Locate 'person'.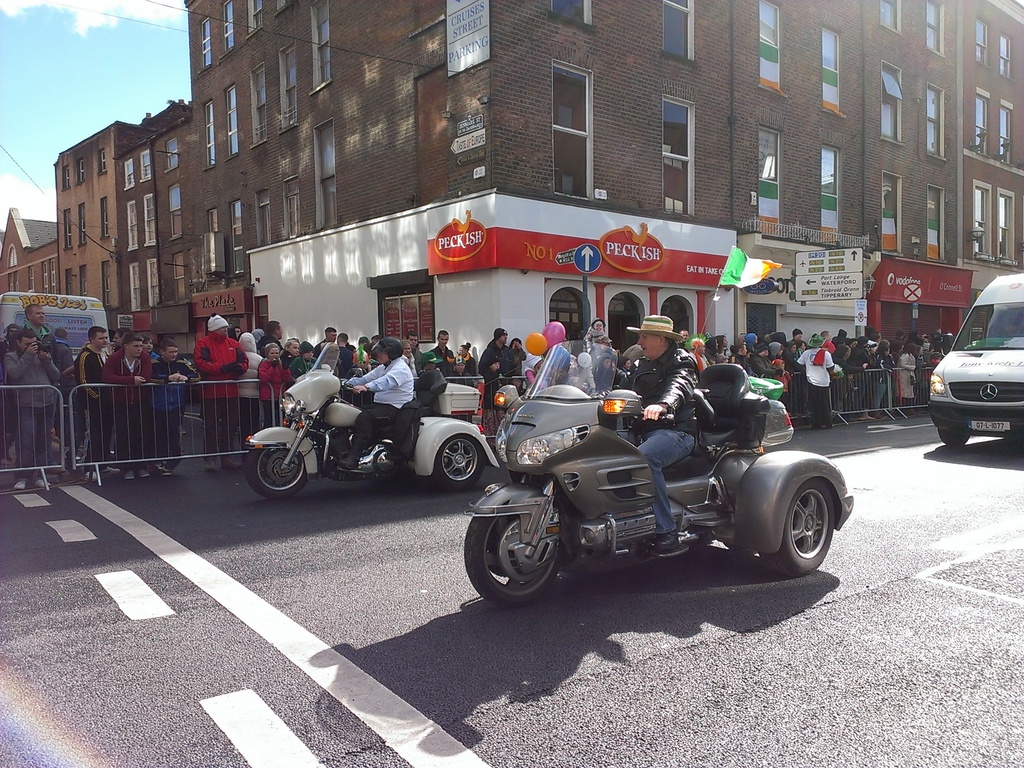
Bounding box: bbox(244, 322, 259, 367).
